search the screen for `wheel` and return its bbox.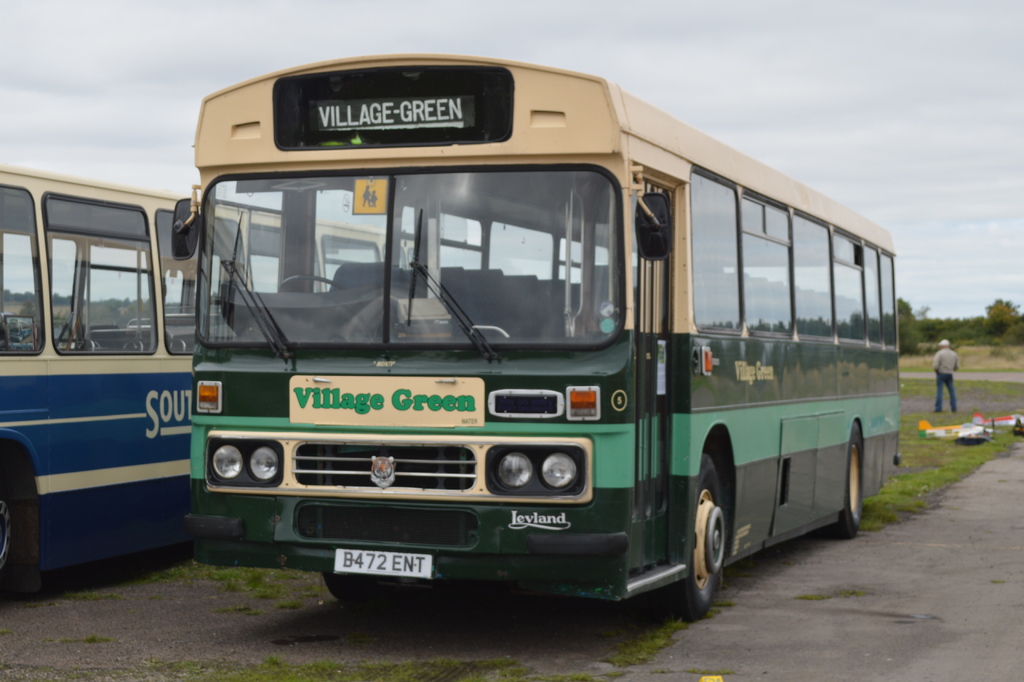
Found: detection(682, 476, 743, 611).
